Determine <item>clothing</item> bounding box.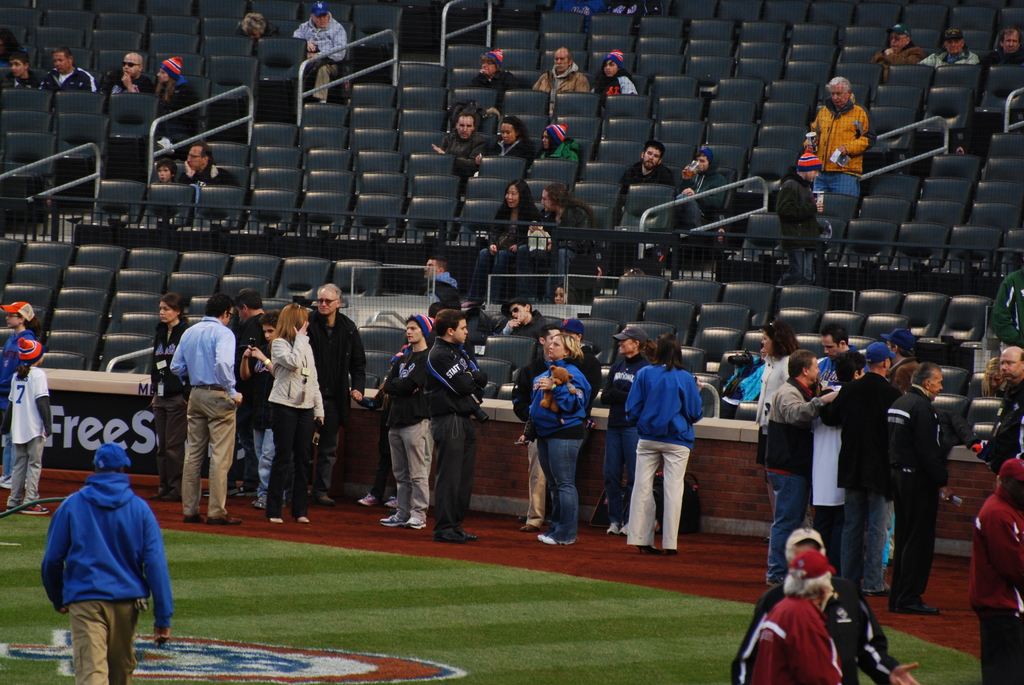
Determined: detection(487, 130, 531, 169).
